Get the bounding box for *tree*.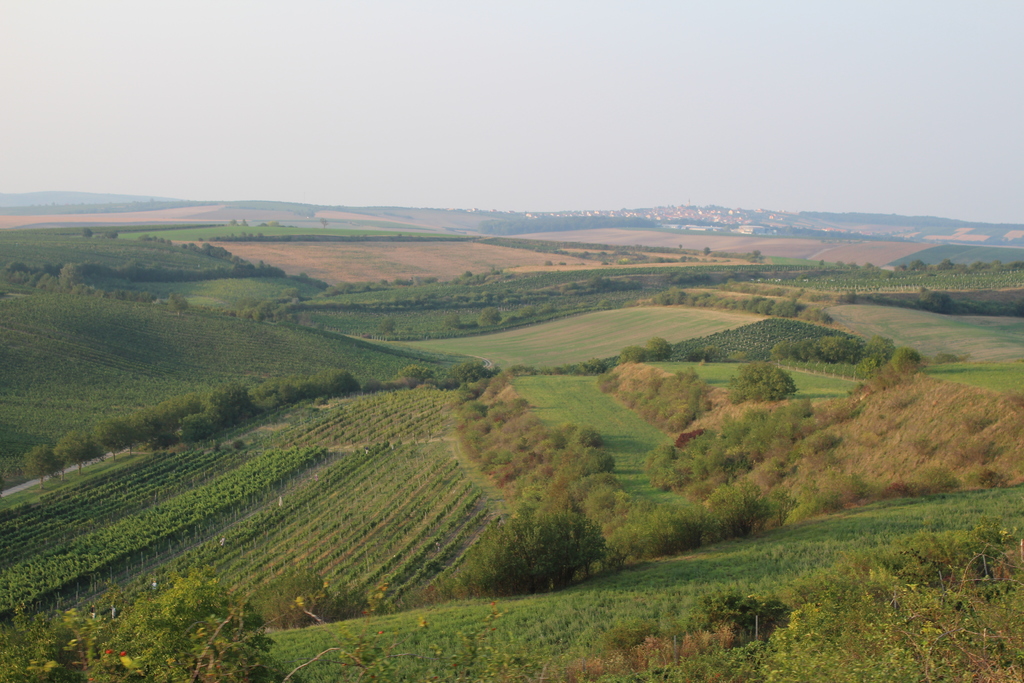
crop(676, 245, 686, 254).
